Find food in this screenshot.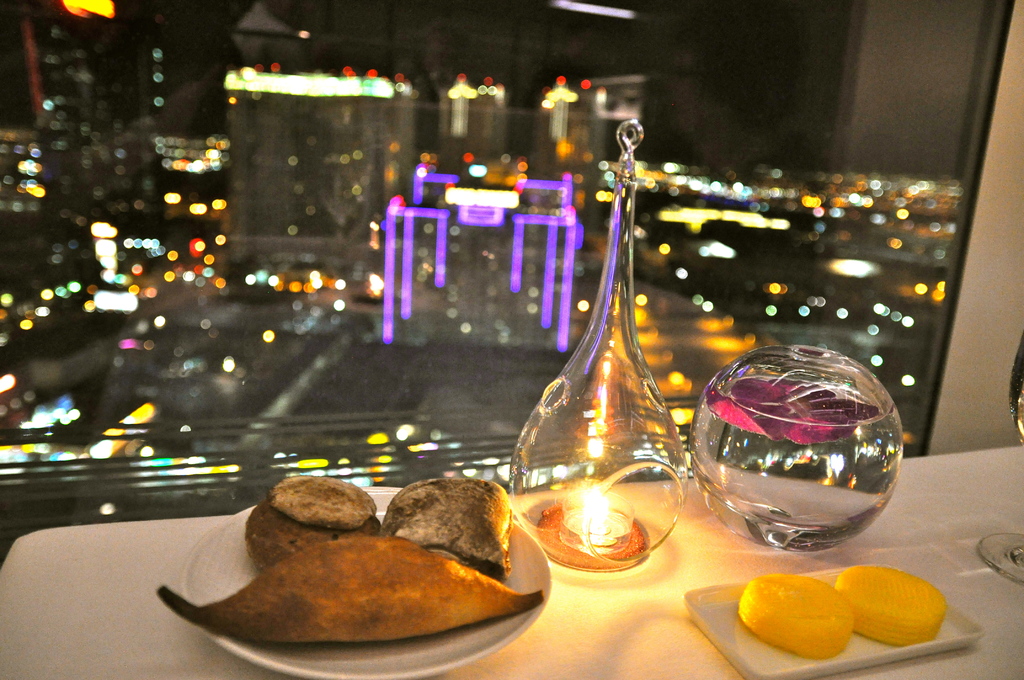
The bounding box for food is 146, 465, 538, 649.
